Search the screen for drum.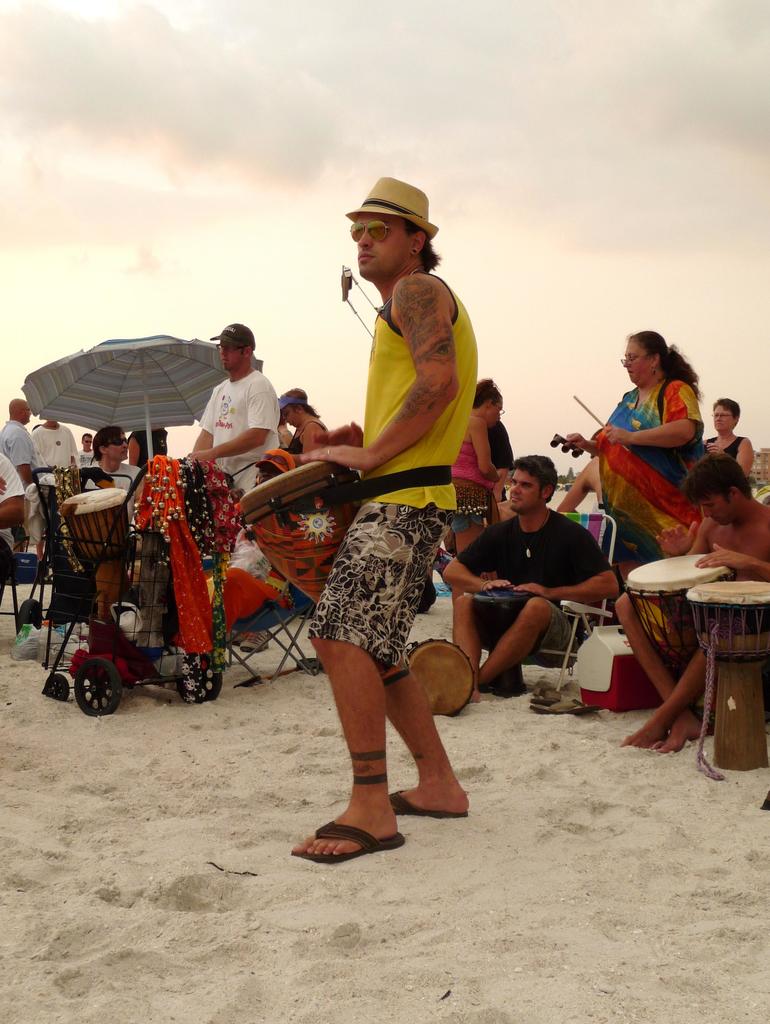
Found at bbox(237, 457, 358, 602).
